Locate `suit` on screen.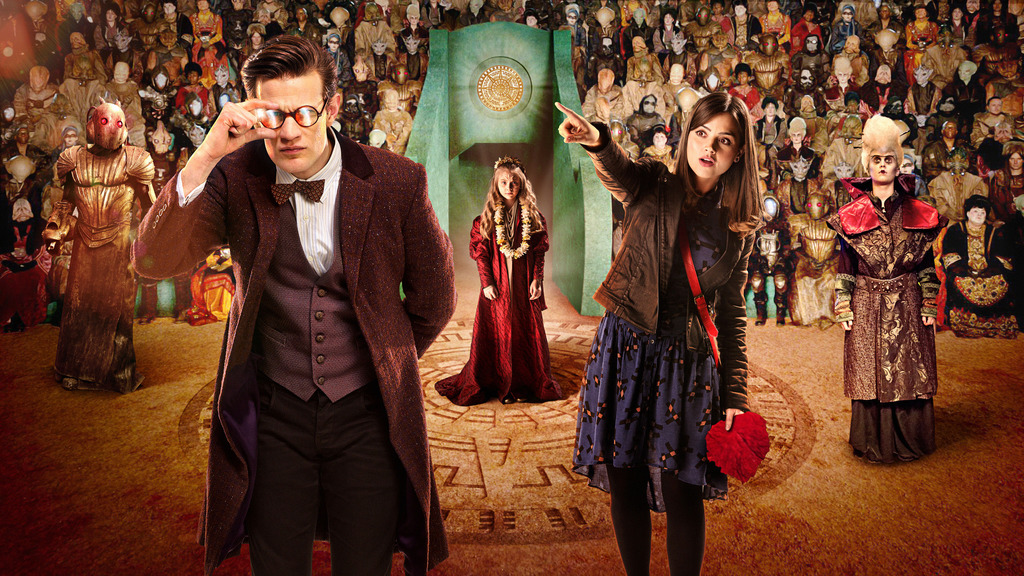
On screen at (175,24,442,565).
